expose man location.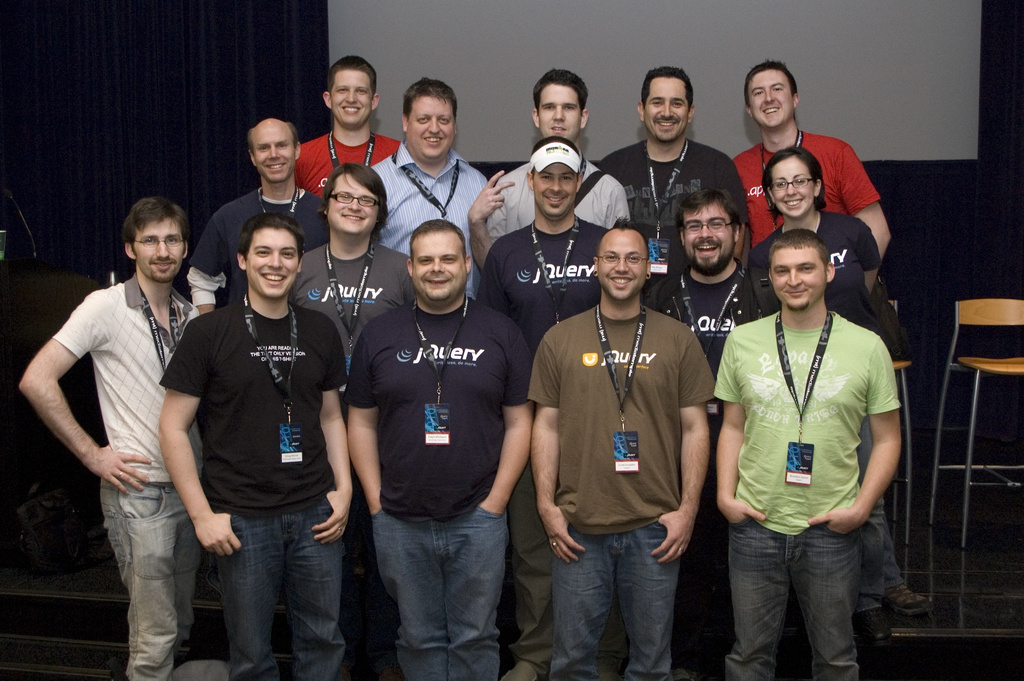
Exposed at [x1=640, y1=190, x2=764, y2=680].
